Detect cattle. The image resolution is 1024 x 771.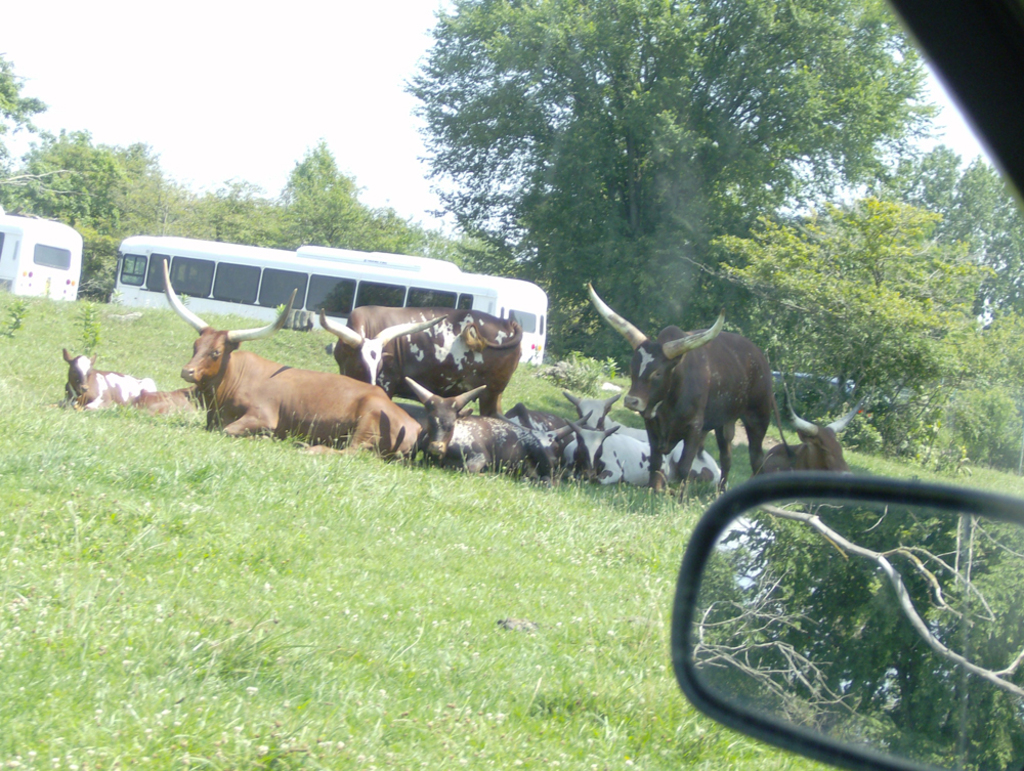
box(561, 423, 673, 482).
